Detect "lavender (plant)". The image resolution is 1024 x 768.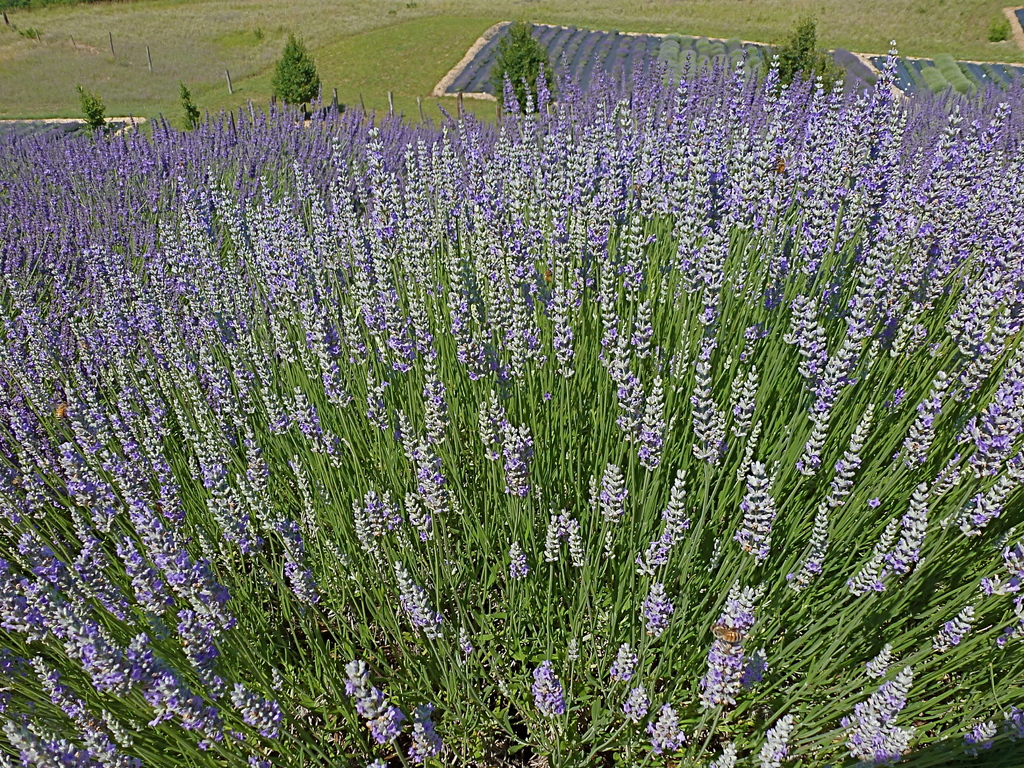
<region>24, 346, 54, 395</region>.
